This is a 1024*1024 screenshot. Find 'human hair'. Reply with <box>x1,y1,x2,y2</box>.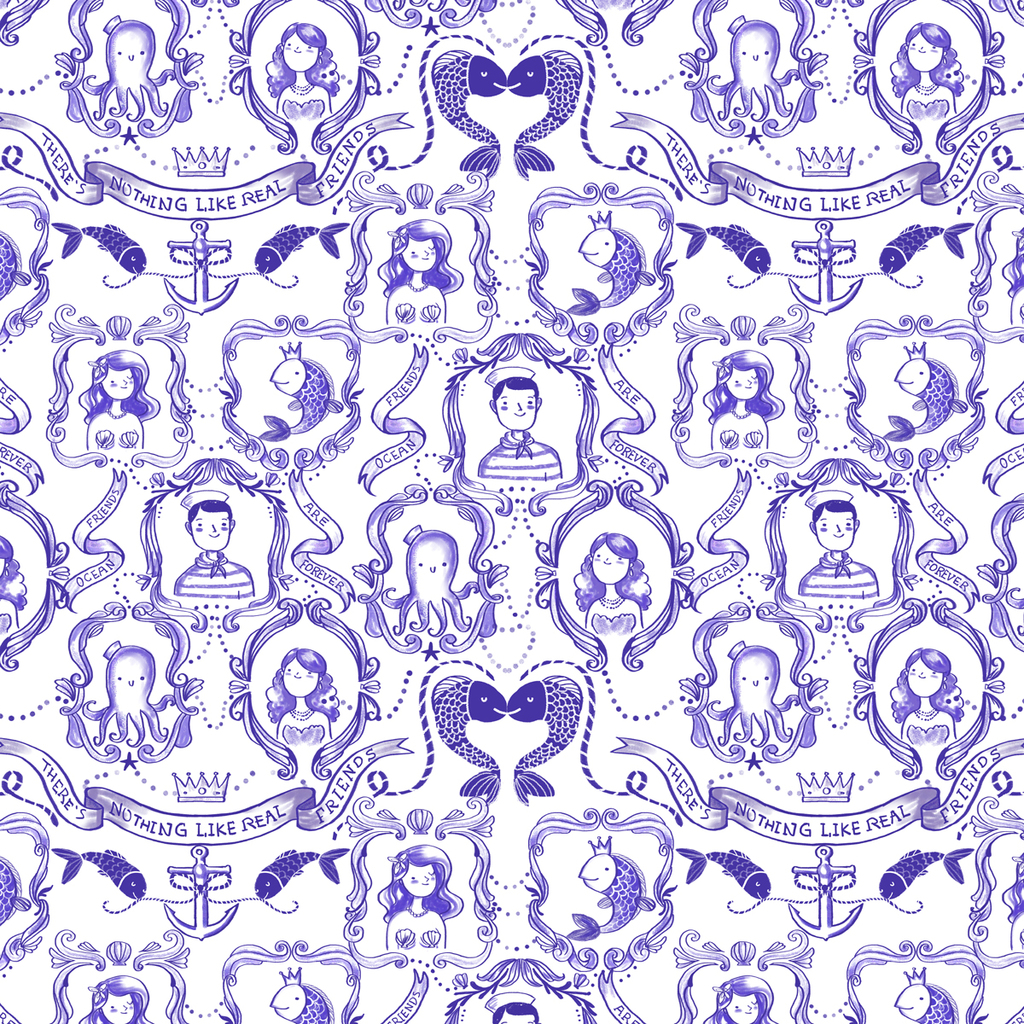
<box>888,21,966,101</box>.
